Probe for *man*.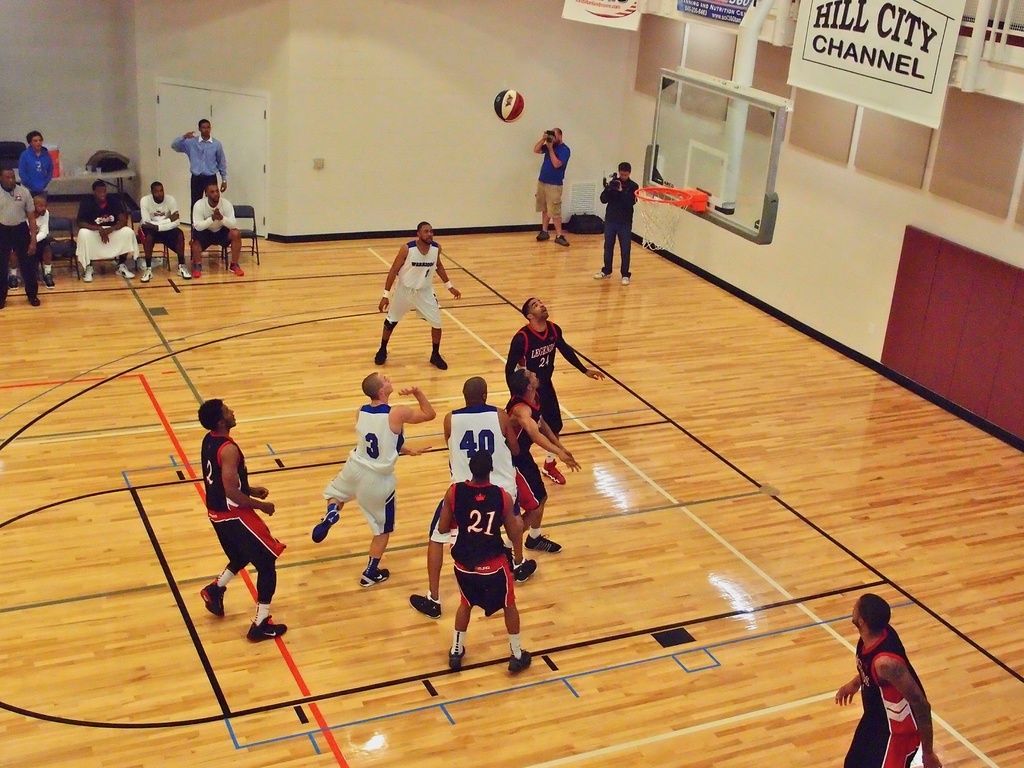
Probe result: {"x1": 311, "y1": 369, "x2": 434, "y2": 588}.
